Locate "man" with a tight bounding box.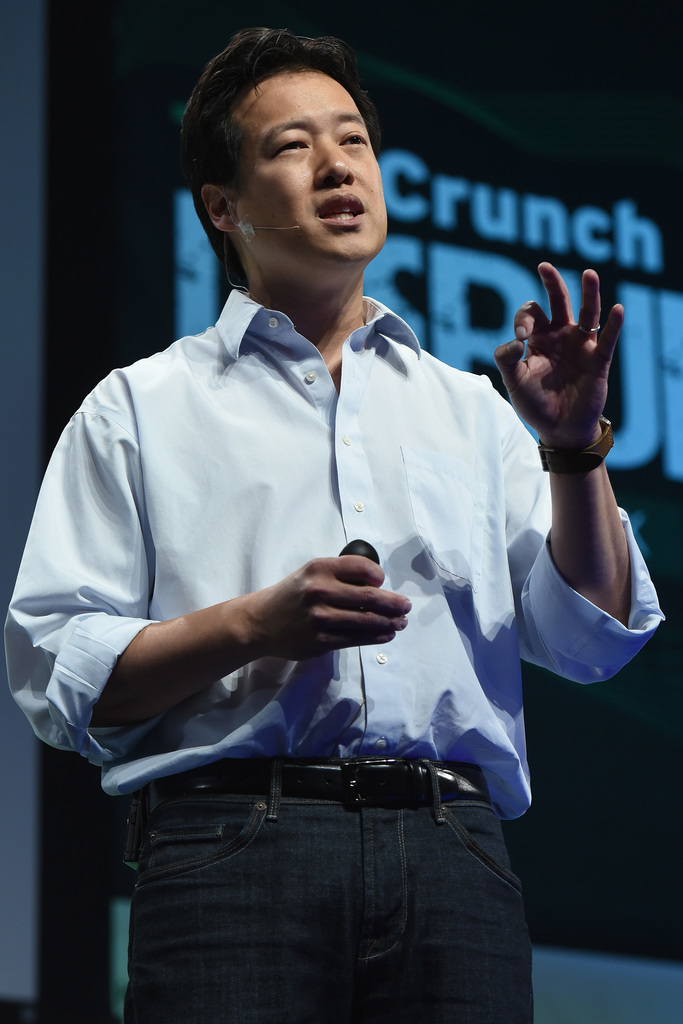
44/44/600/993.
